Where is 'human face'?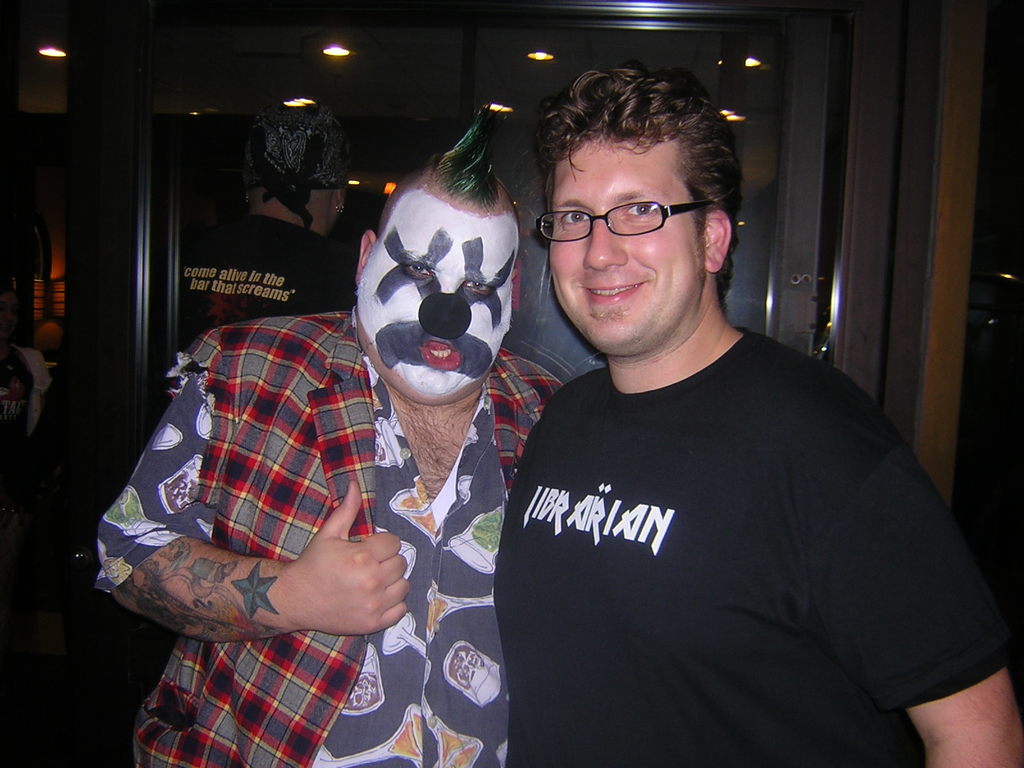
x1=545, y1=130, x2=700, y2=360.
